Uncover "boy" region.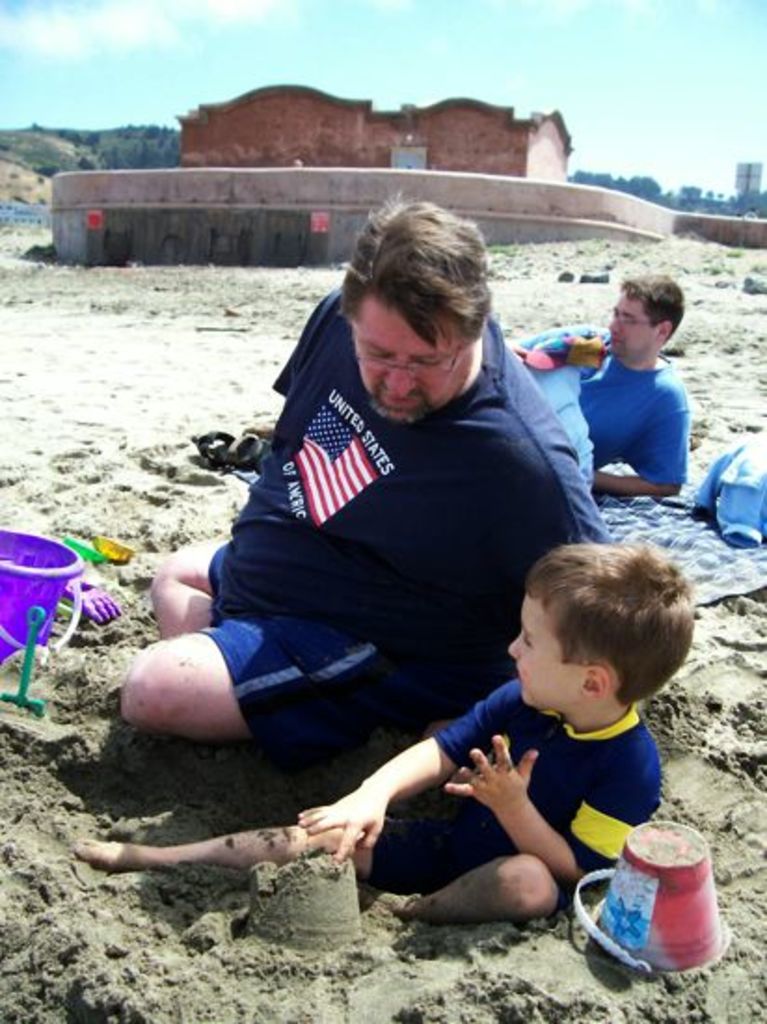
Uncovered: bbox=[69, 546, 687, 933].
